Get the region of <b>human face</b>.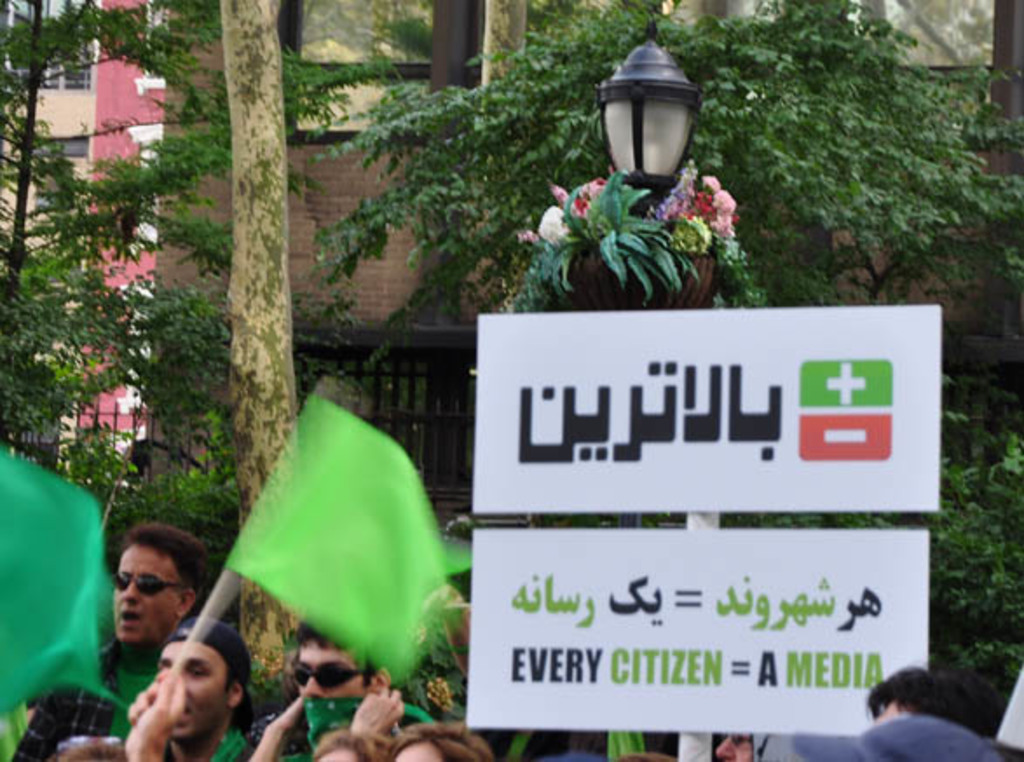
BBox(154, 636, 225, 727).
